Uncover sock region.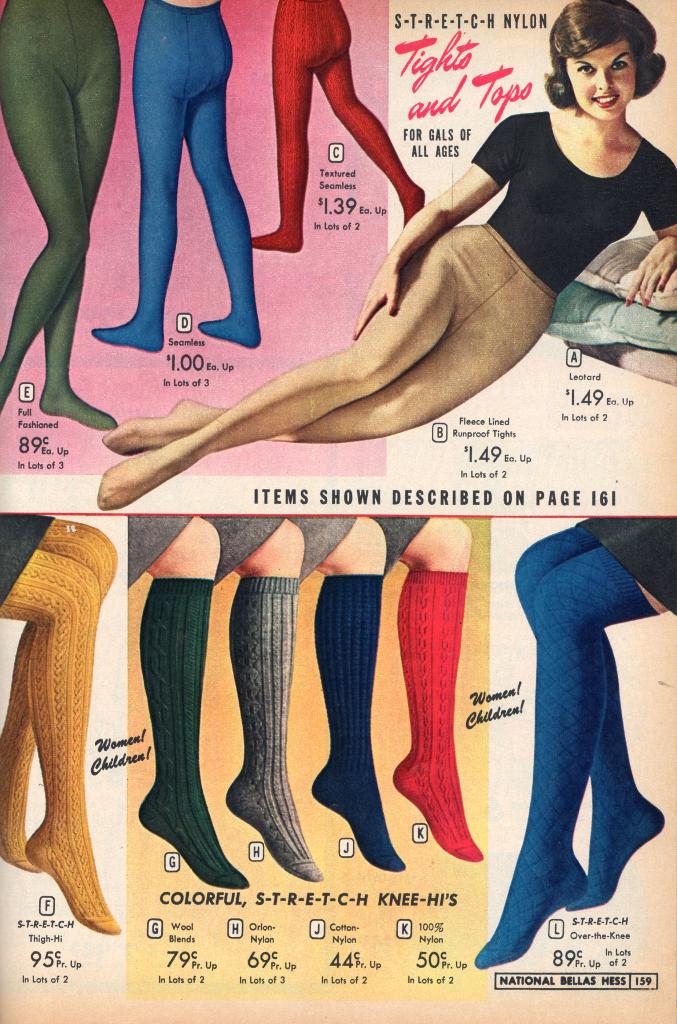
Uncovered: {"x1": 472, "y1": 547, "x2": 659, "y2": 970}.
